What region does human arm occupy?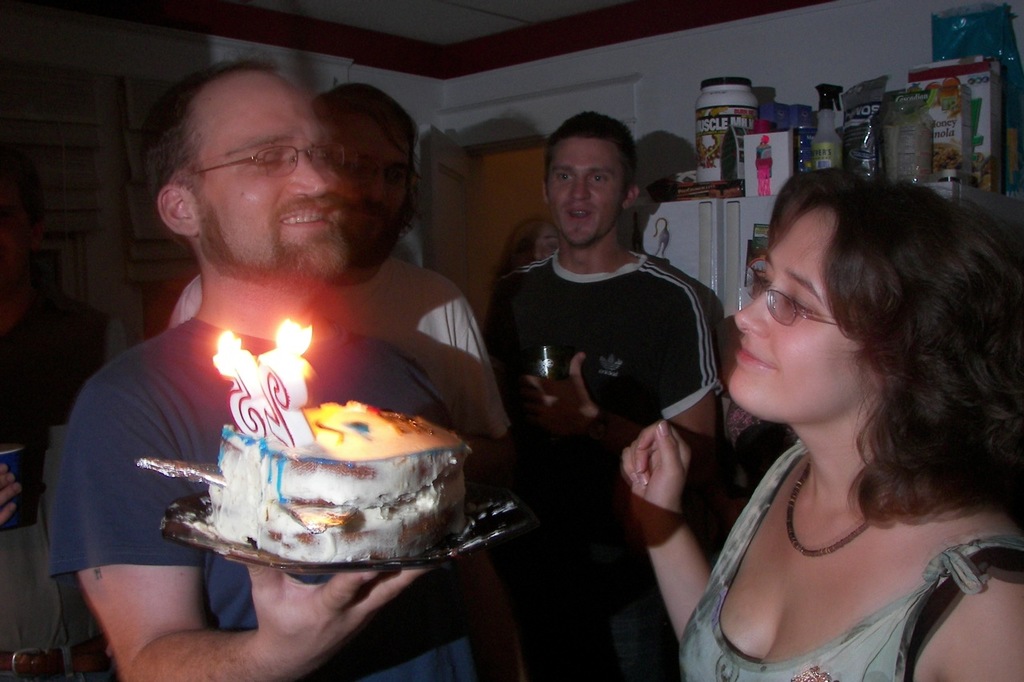
430, 305, 504, 469.
